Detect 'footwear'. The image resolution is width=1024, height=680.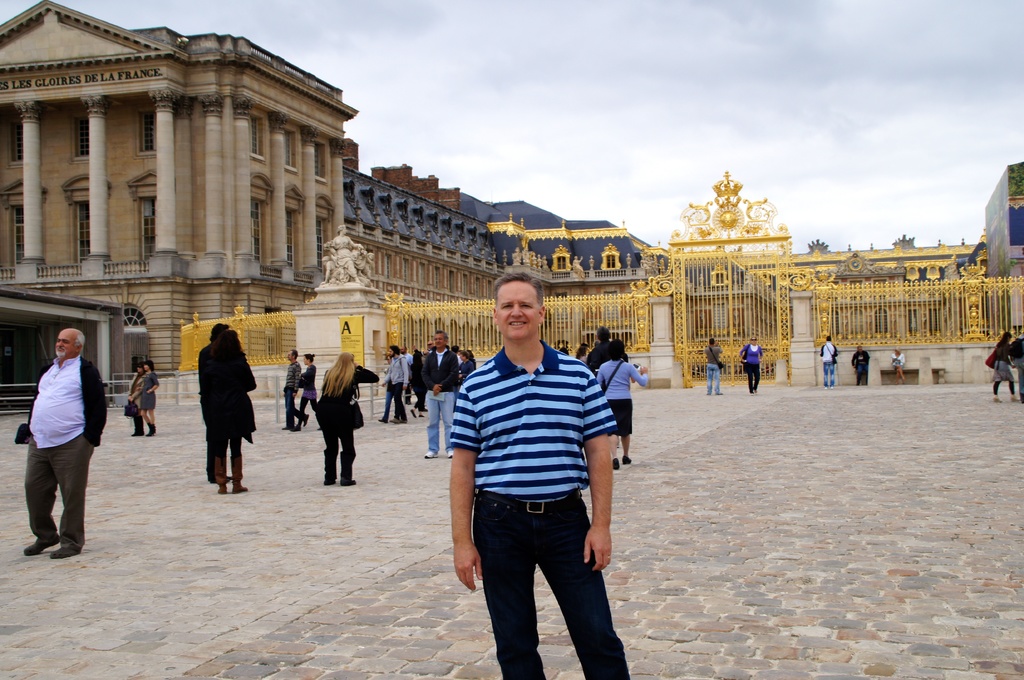
{"x1": 229, "y1": 452, "x2": 248, "y2": 494}.
